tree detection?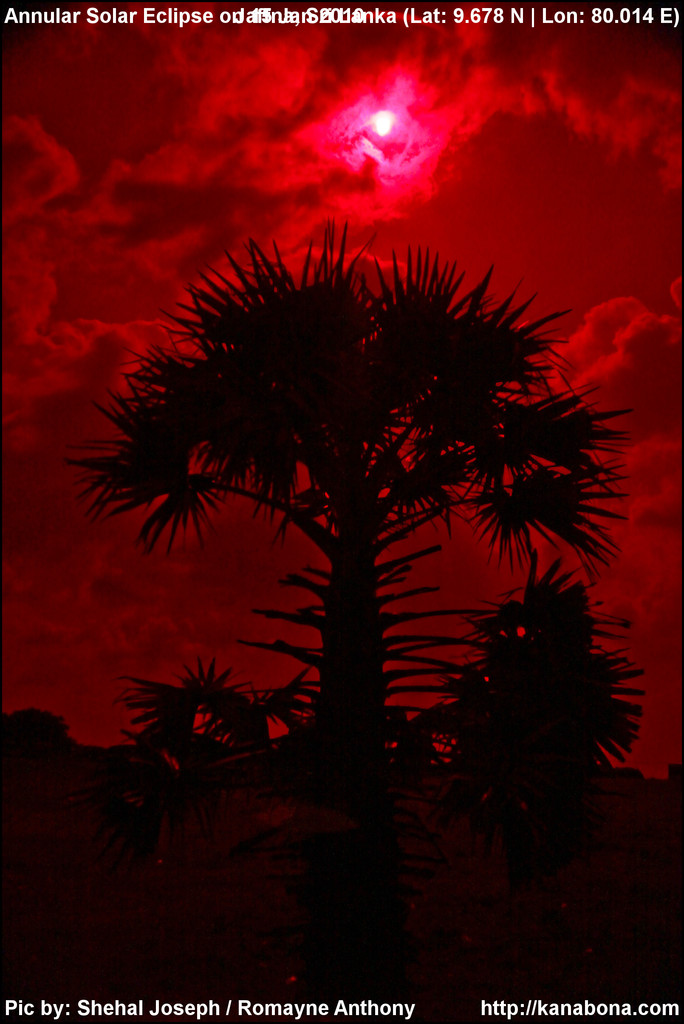
detection(86, 181, 607, 702)
